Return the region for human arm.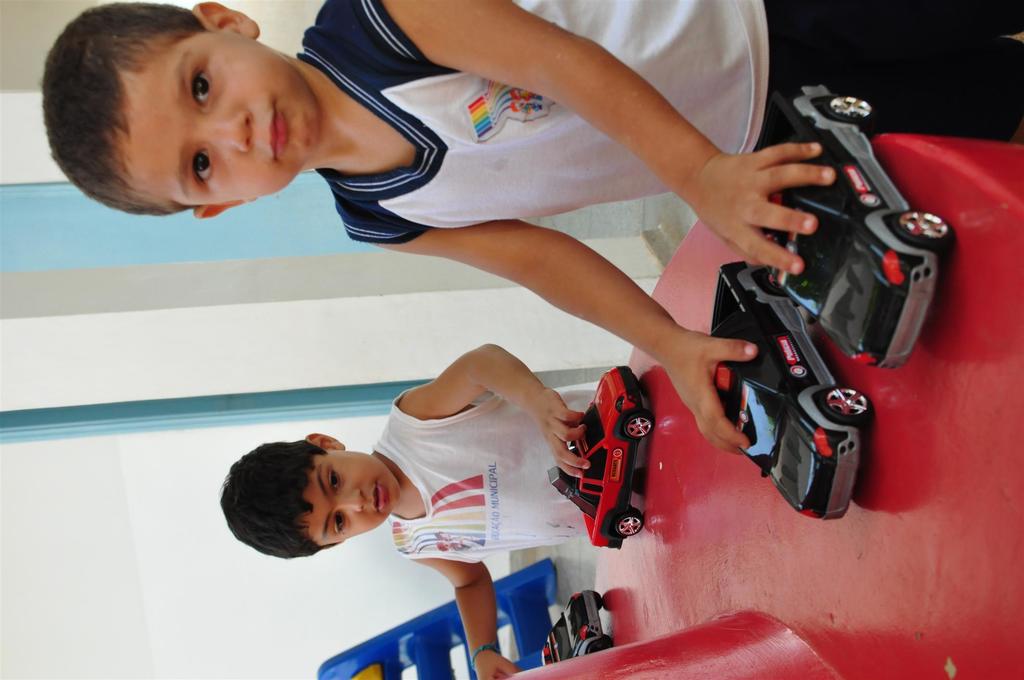
(394,330,577,468).
